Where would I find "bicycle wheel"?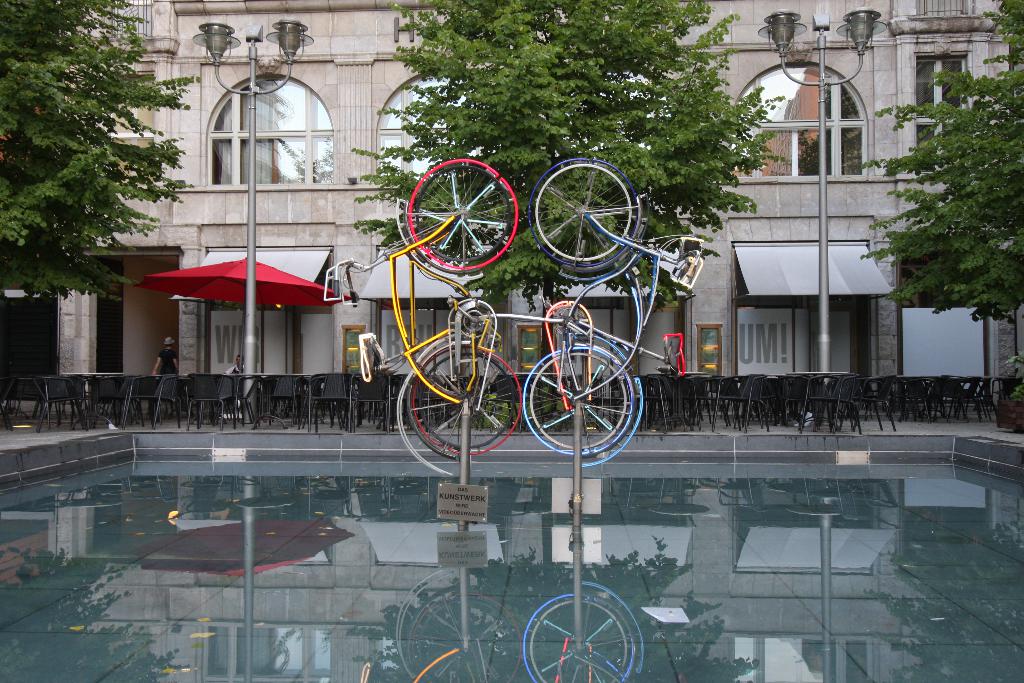
At l=531, t=162, r=630, b=265.
